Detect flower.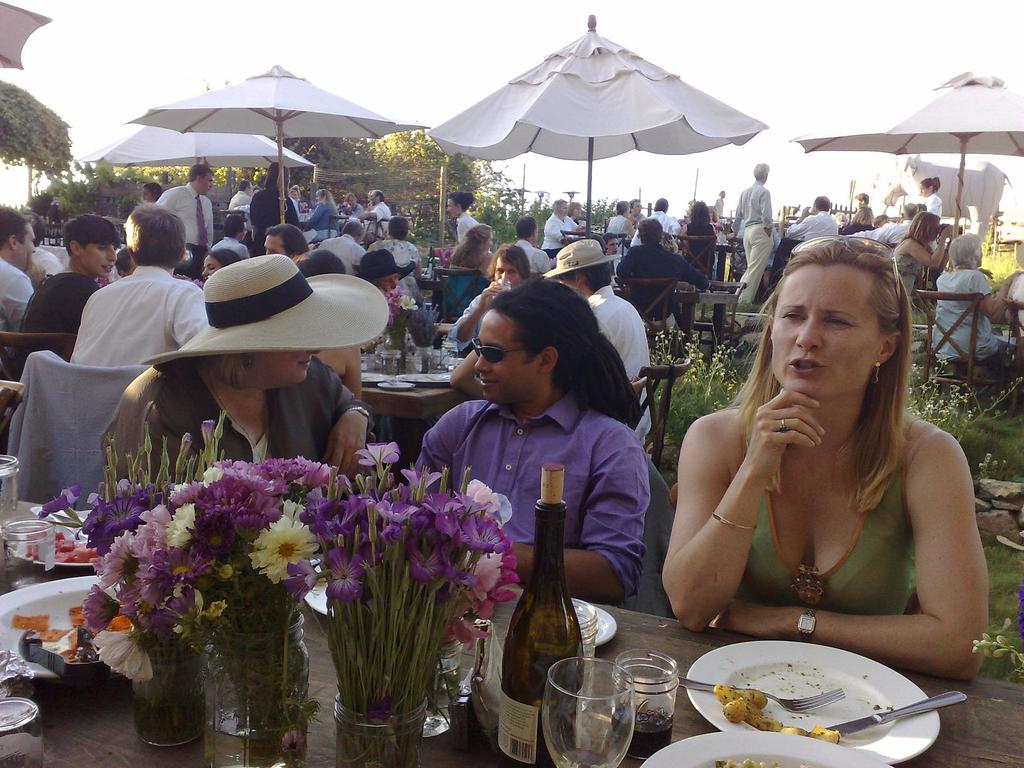
Detected at 336/497/364/522.
